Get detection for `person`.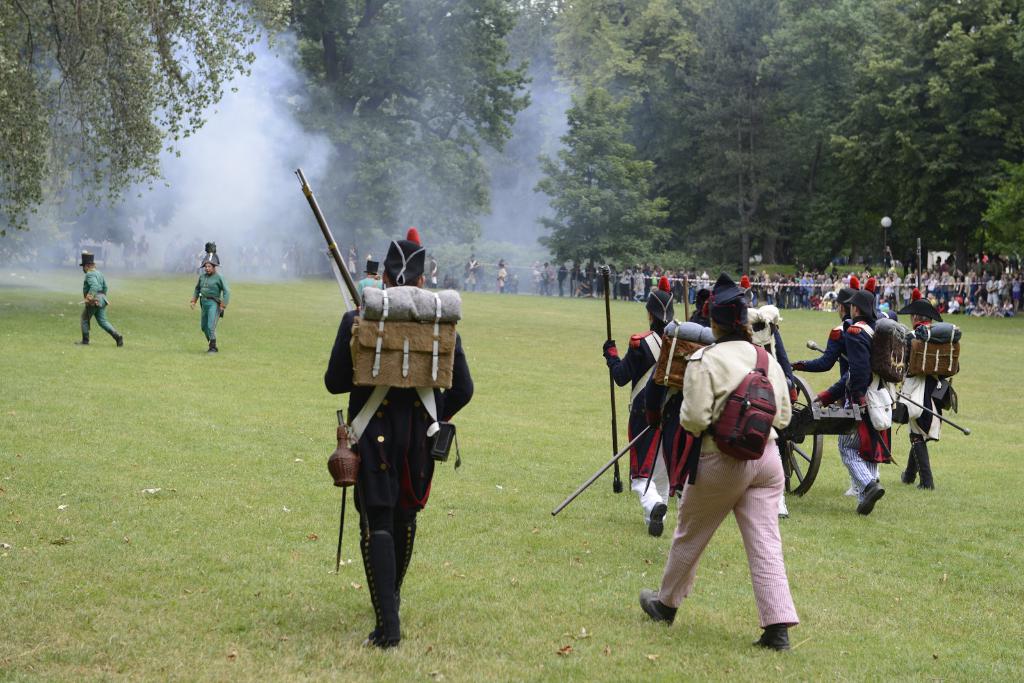
Detection: (x1=177, y1=246, x2=223, y2=361).
